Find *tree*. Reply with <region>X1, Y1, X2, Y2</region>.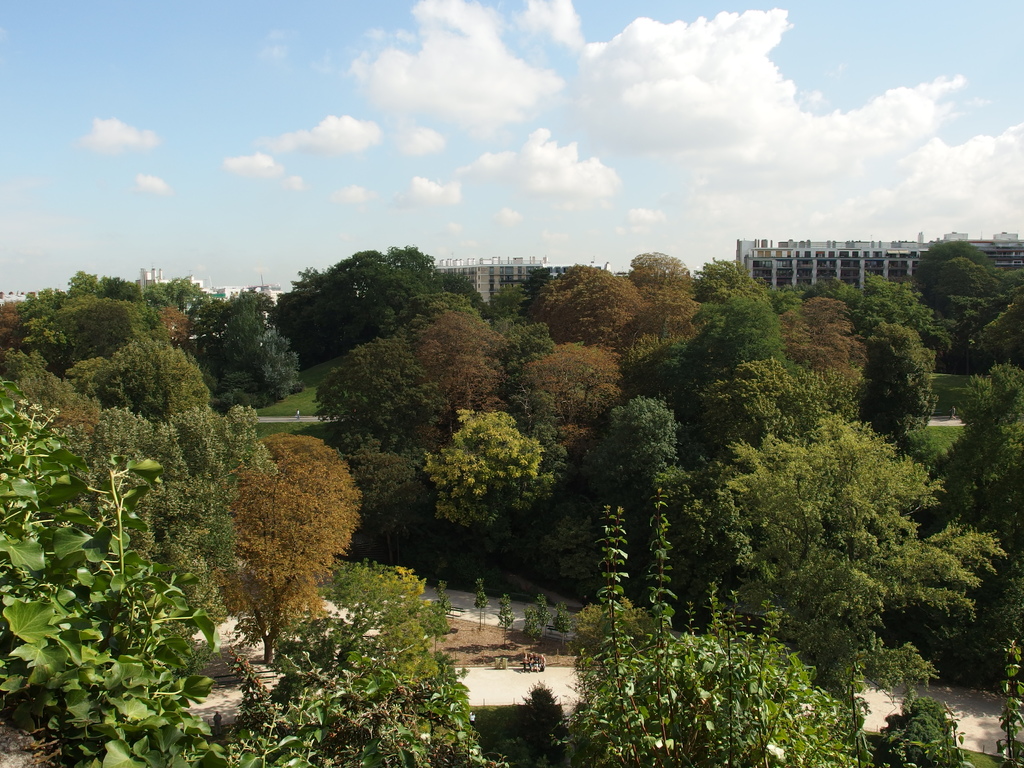
<region>521, 344, 623, 422</region>.
